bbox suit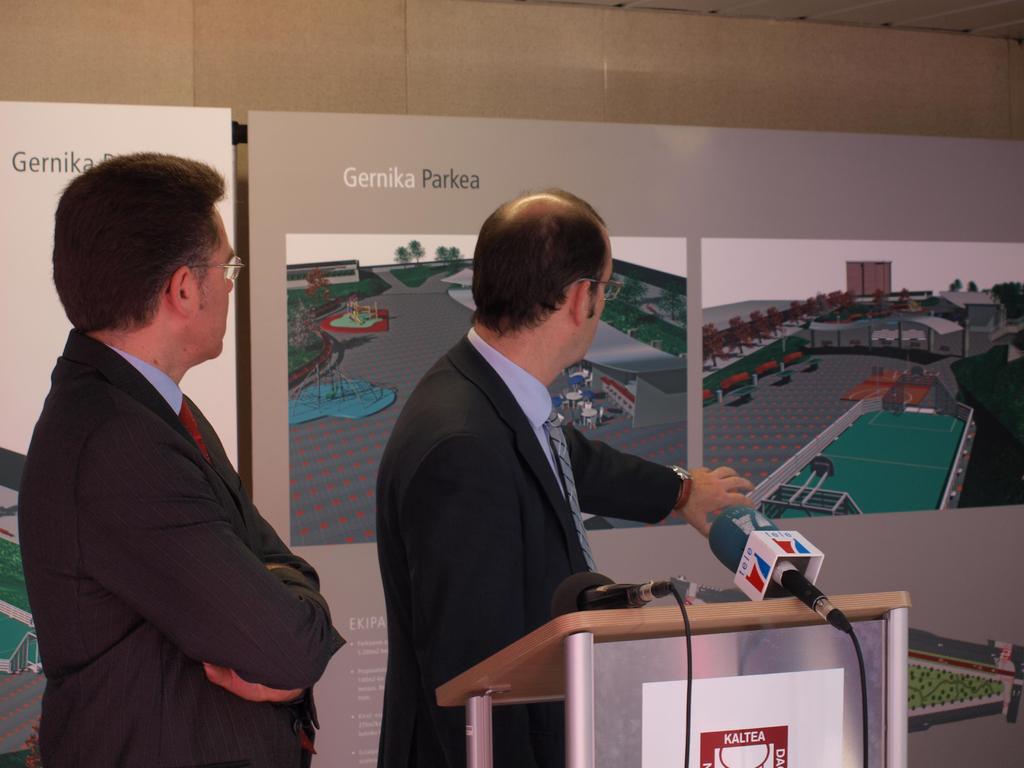
box=[19, 330, 349, 767]
